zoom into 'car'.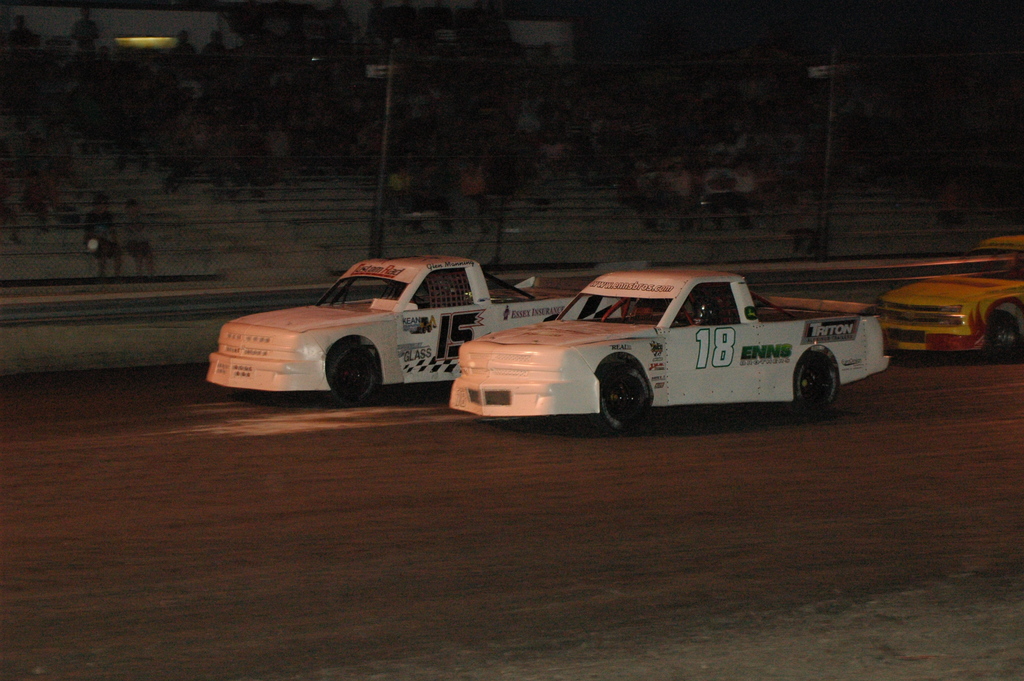
Zoom target: region(447, 263, 893, 438).
